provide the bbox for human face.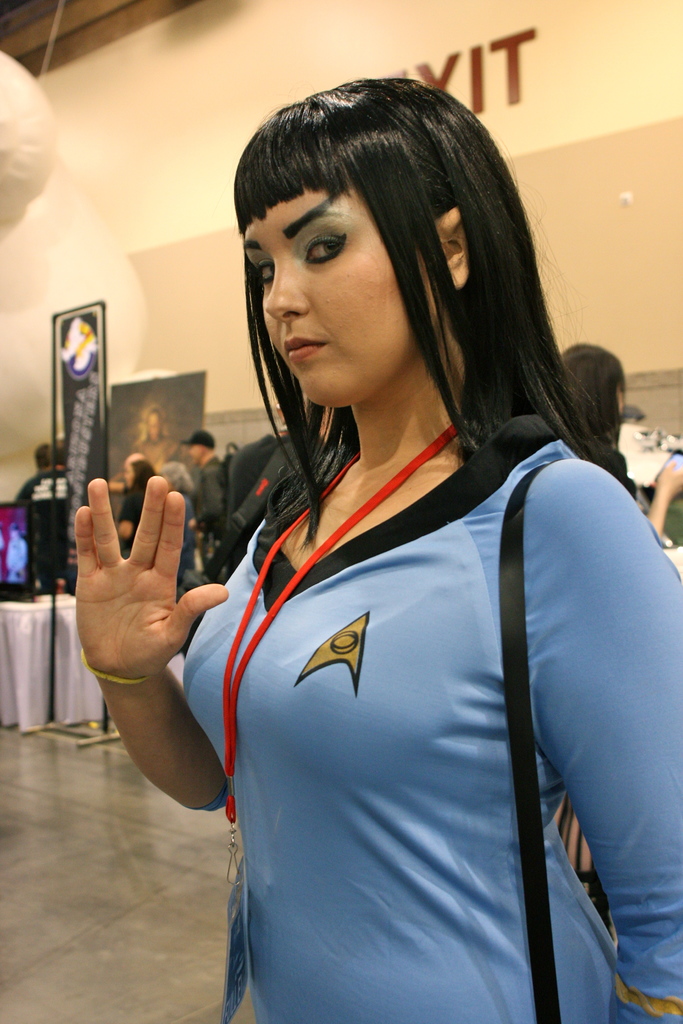
239:189:415:403.
